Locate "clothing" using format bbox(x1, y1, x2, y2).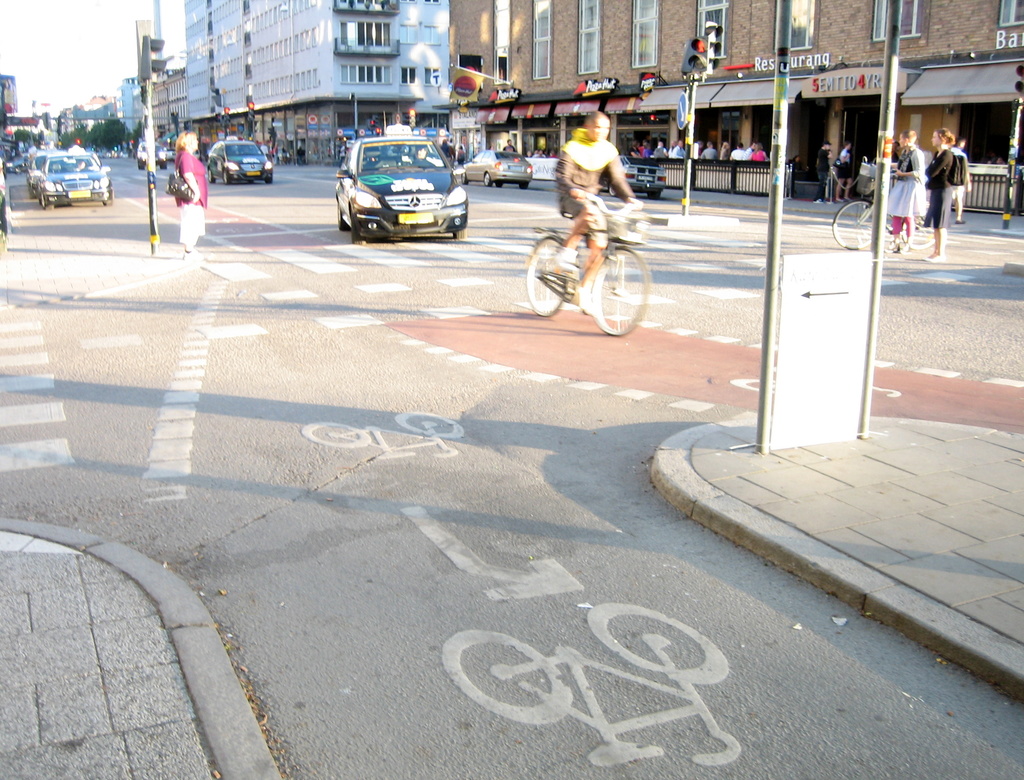
bbox(890, 143, 930, 245).
